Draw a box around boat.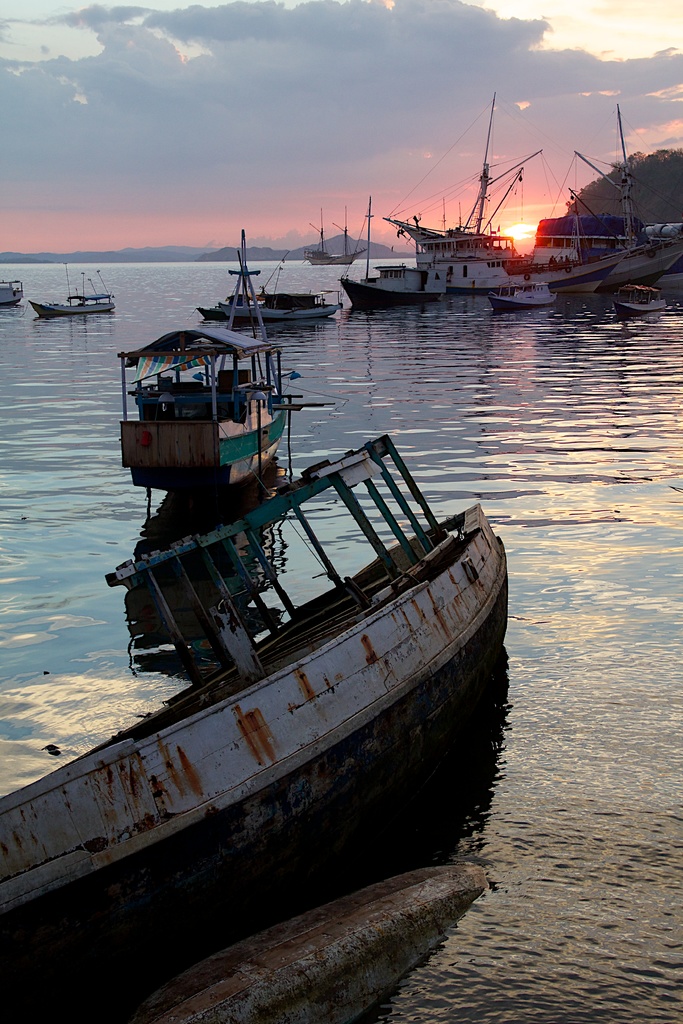
select_region(115, 227, 295, 499).
